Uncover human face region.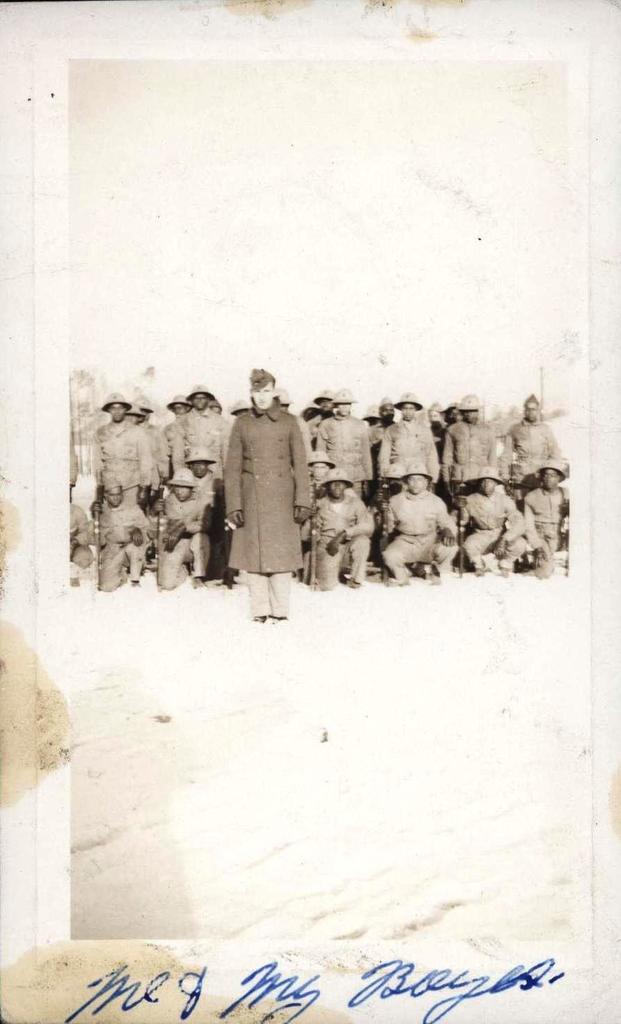
Uncovered: crop(170, 485, 191, 496).
